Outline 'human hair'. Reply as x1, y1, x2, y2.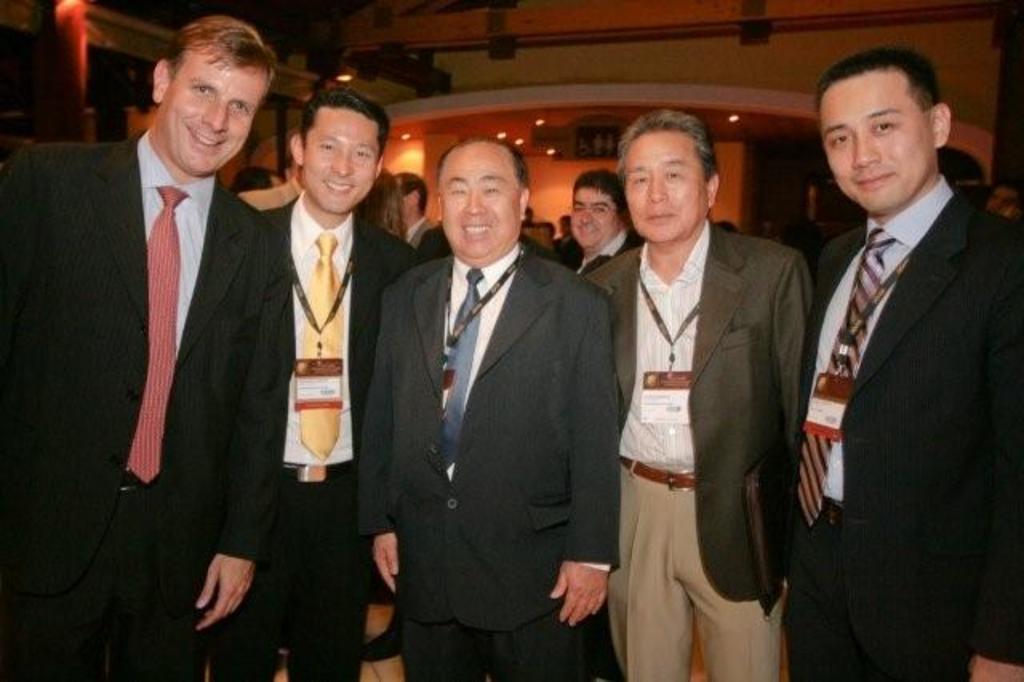
293, 85, 390, 152.
